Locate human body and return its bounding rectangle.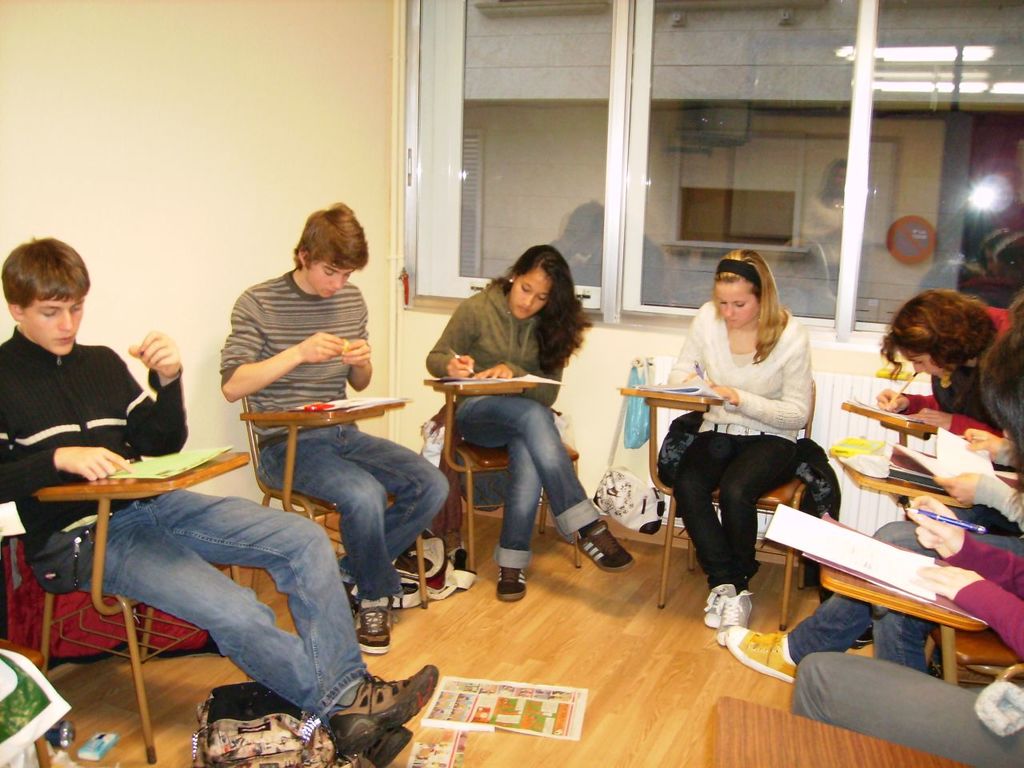
rect(724, 426, 1023, 682).
